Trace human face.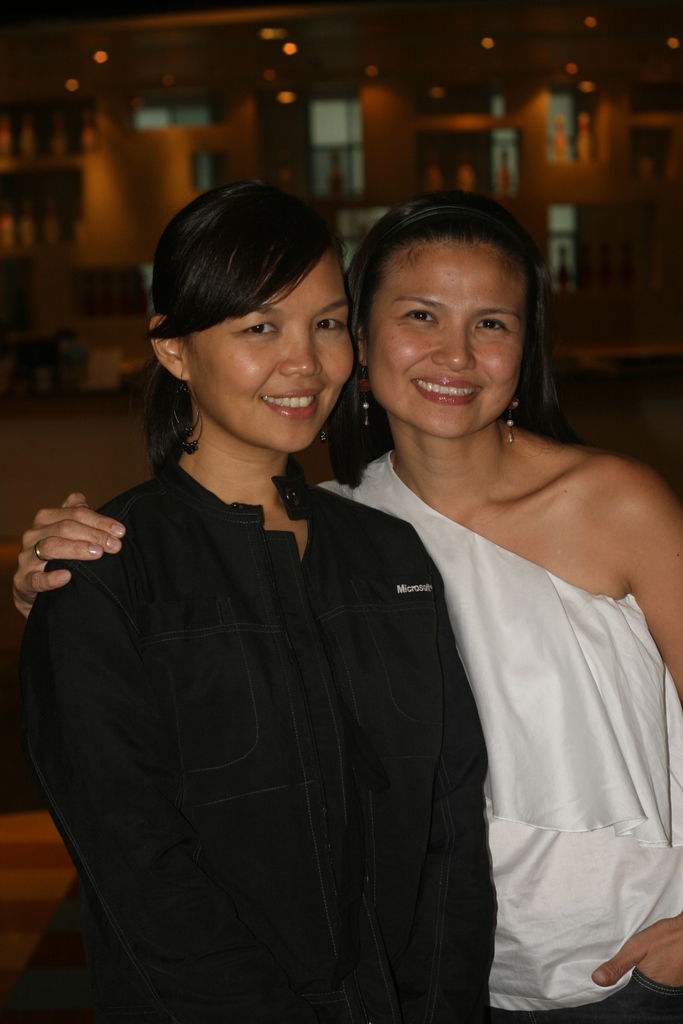
Traced to 367, 237, 531, 438.
